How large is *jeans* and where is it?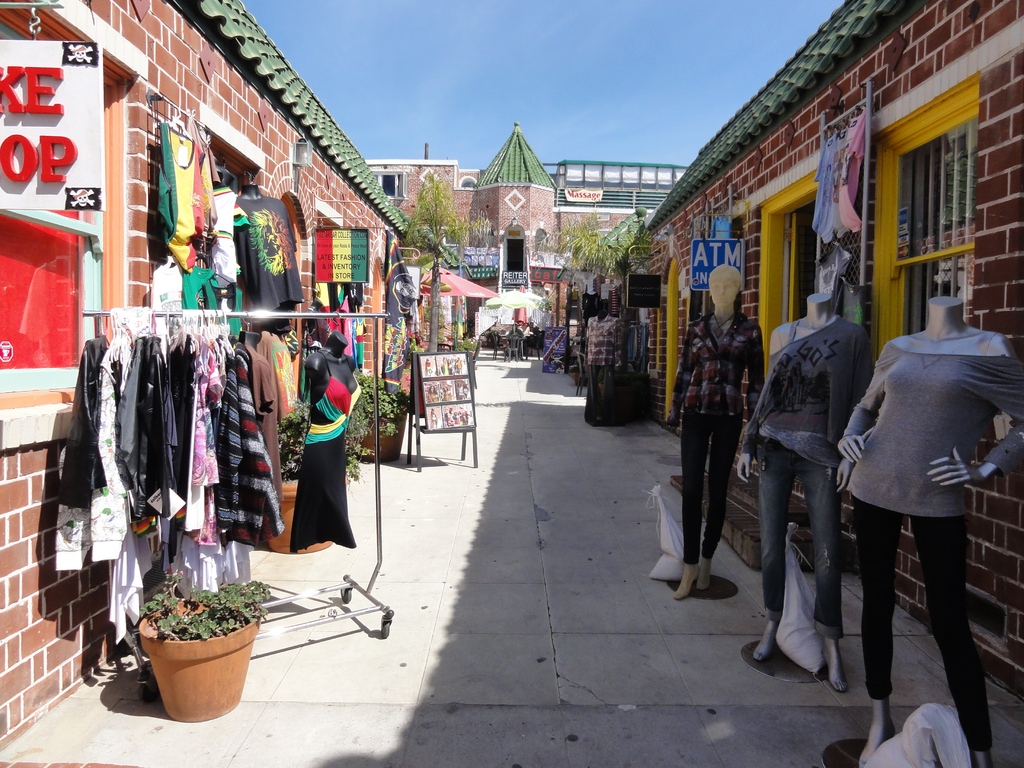
Bounding box: box=[756, 438, 842, 633].
